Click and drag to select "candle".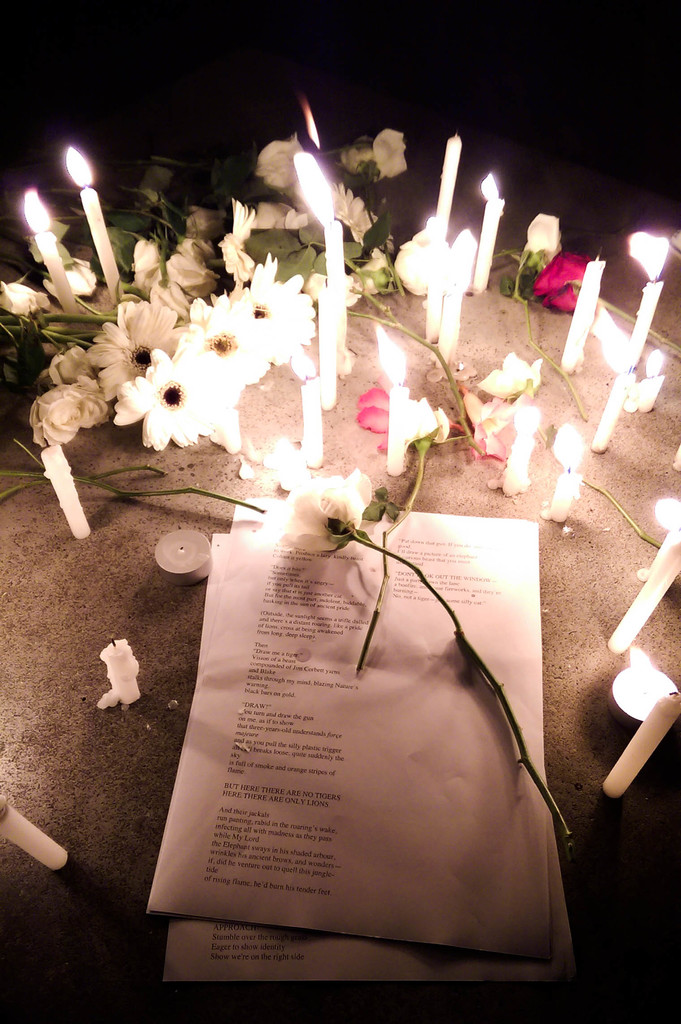
Selection: [317, 280, 336, 412].
